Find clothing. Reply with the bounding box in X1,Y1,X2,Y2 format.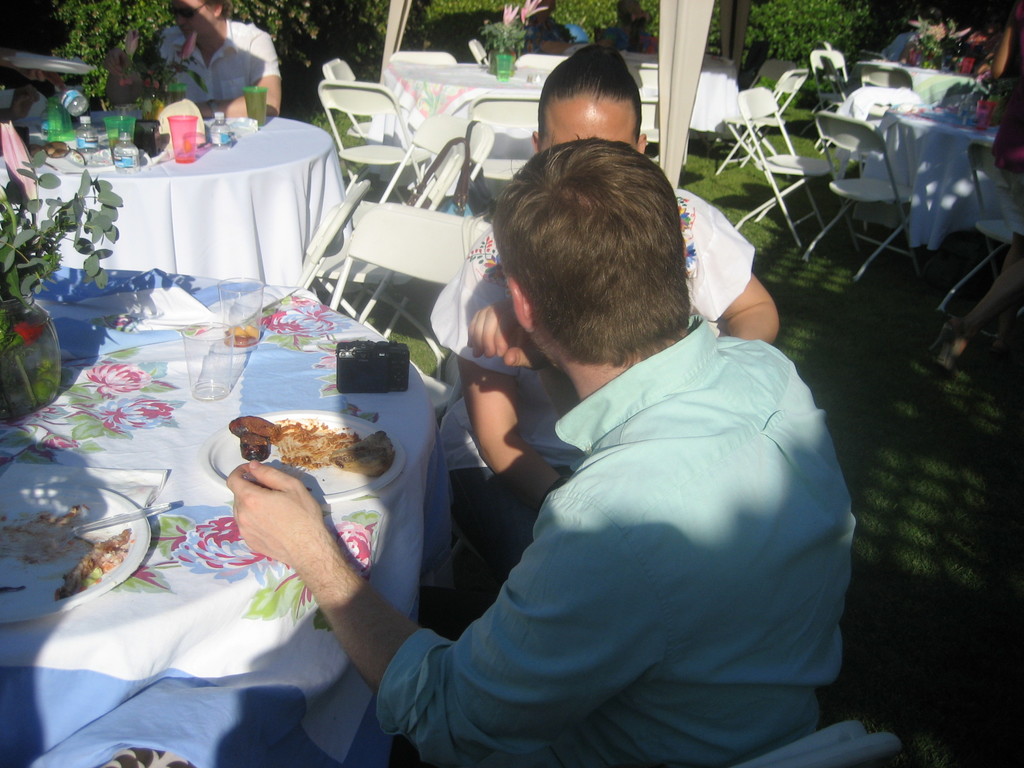
429,179,759,569.
